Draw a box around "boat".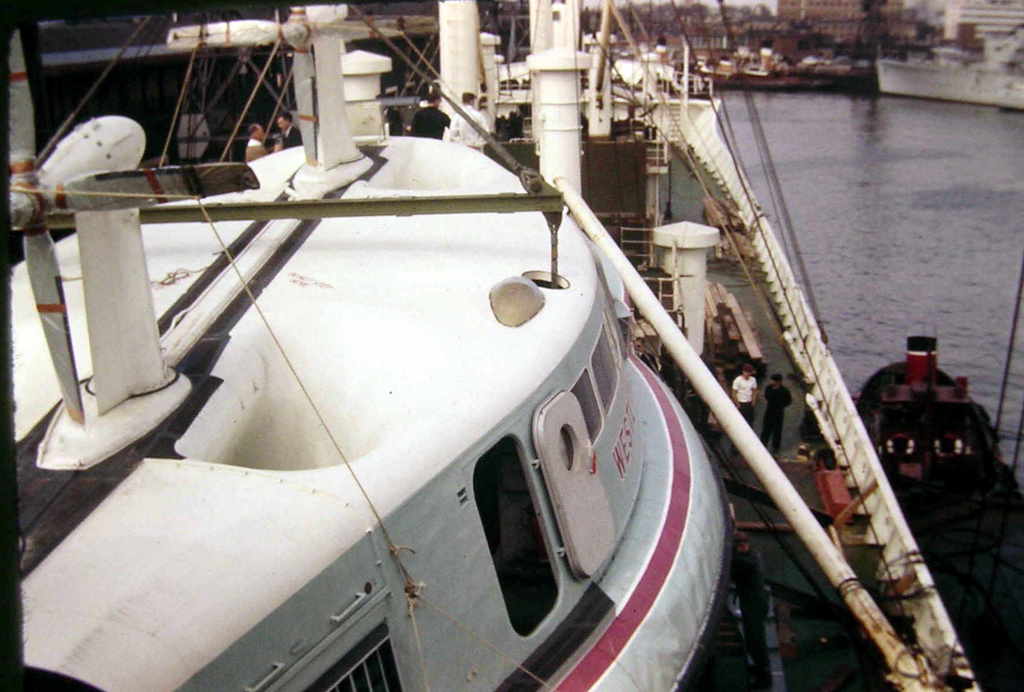
box=[43, 10, 928, 691].
